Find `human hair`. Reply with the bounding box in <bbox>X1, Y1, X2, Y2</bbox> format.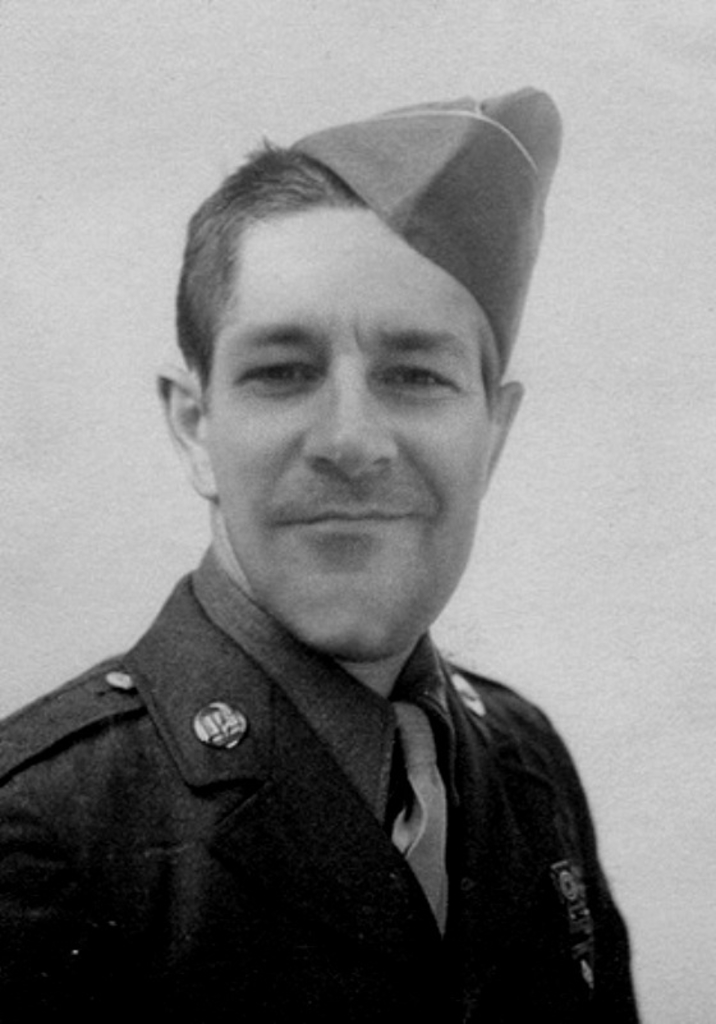
<bbox>173, 141, 504, 414</bbox>.
